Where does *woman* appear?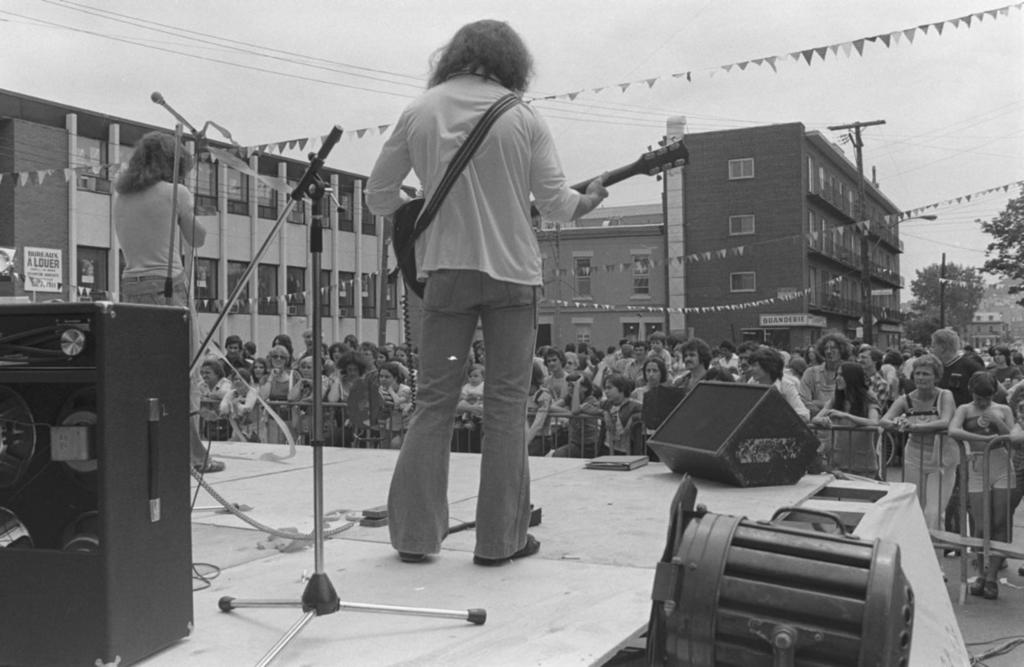
Appears at 214/357/259/440.
